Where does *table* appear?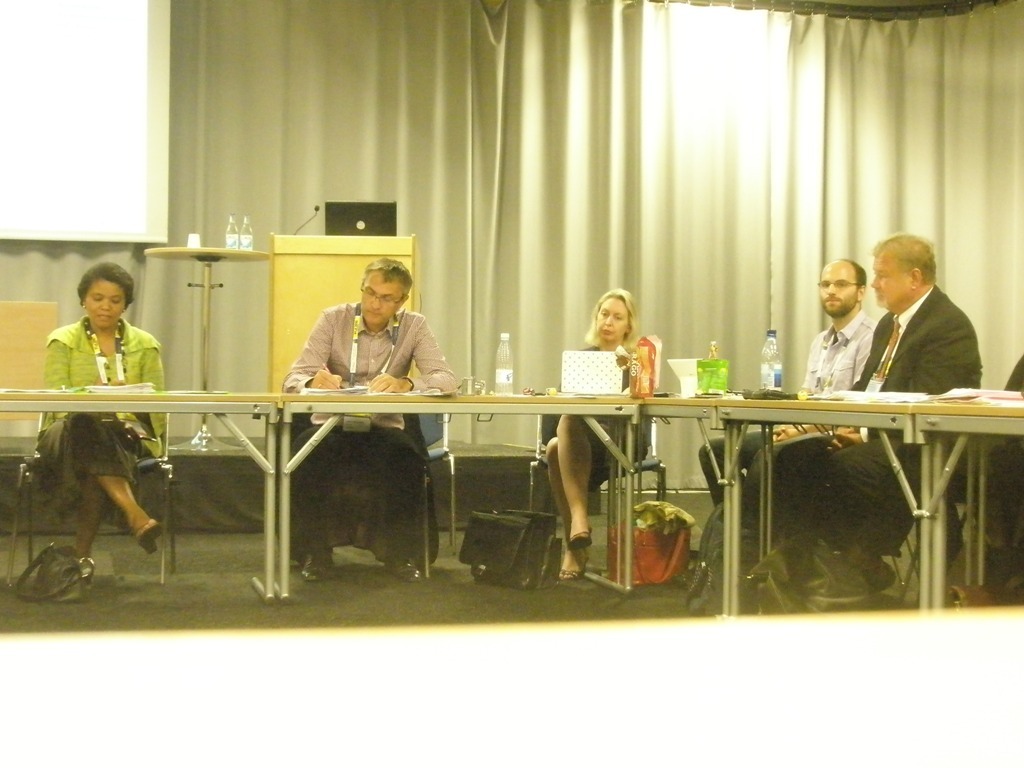
Appears at <box>0,389,1023,629</box>.
